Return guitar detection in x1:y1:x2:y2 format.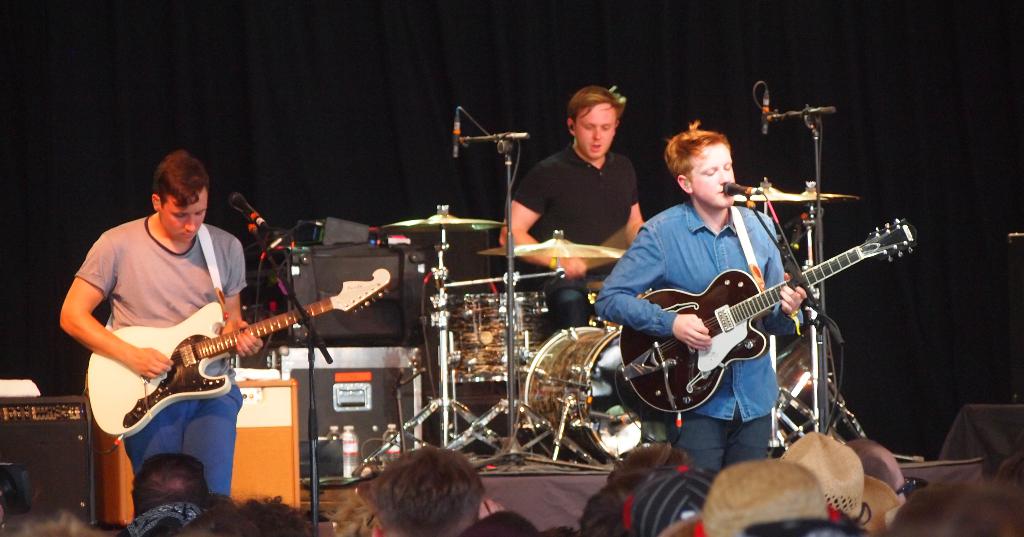
606:214:908:431.
